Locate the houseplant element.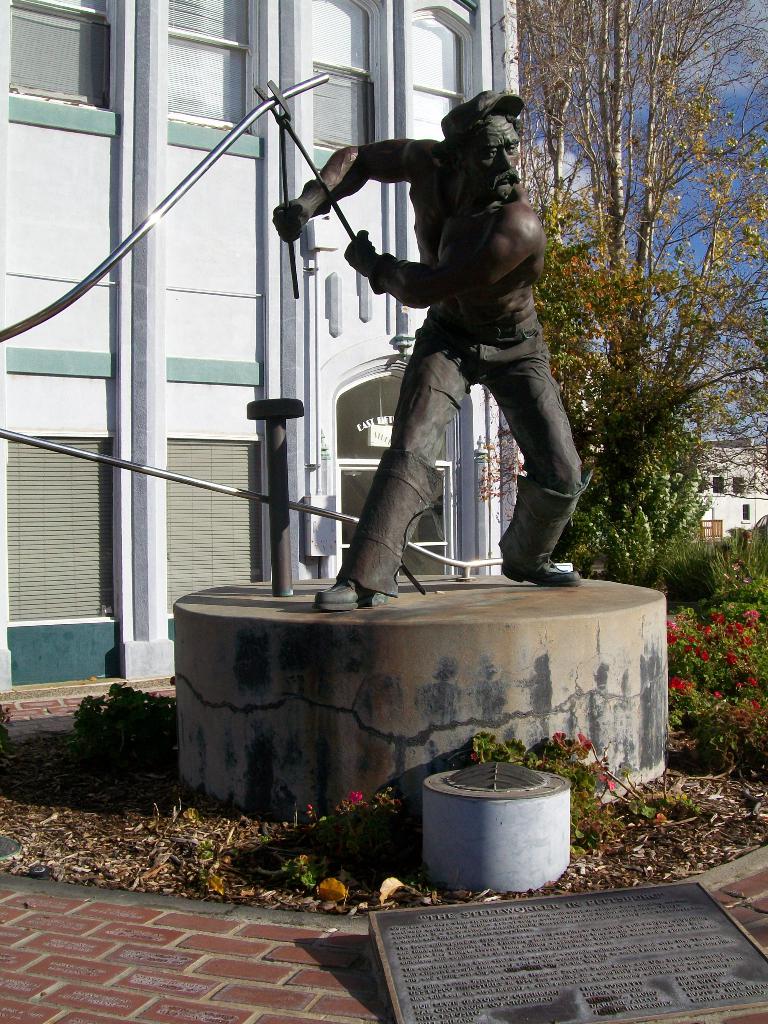
Element bbox: x1=411, y1=720, x2=573, y2=918.
